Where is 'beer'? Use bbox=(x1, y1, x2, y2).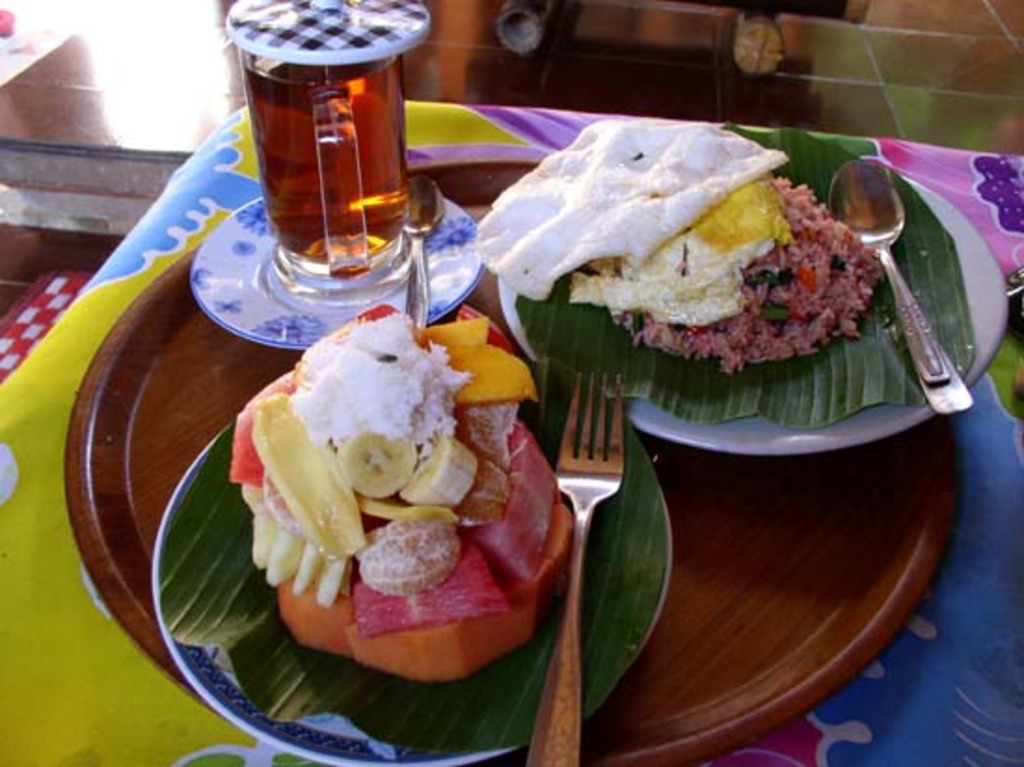
bbox=(242, 41, 439, 279).
